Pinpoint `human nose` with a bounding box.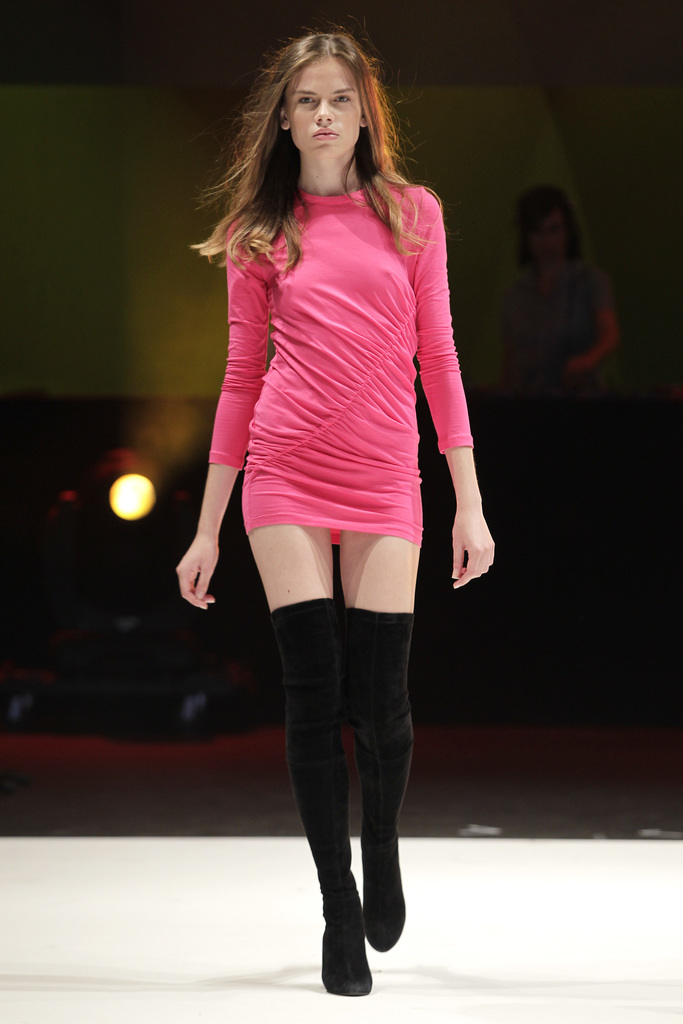
[left=317, top=97, right=336, bottom=120].
